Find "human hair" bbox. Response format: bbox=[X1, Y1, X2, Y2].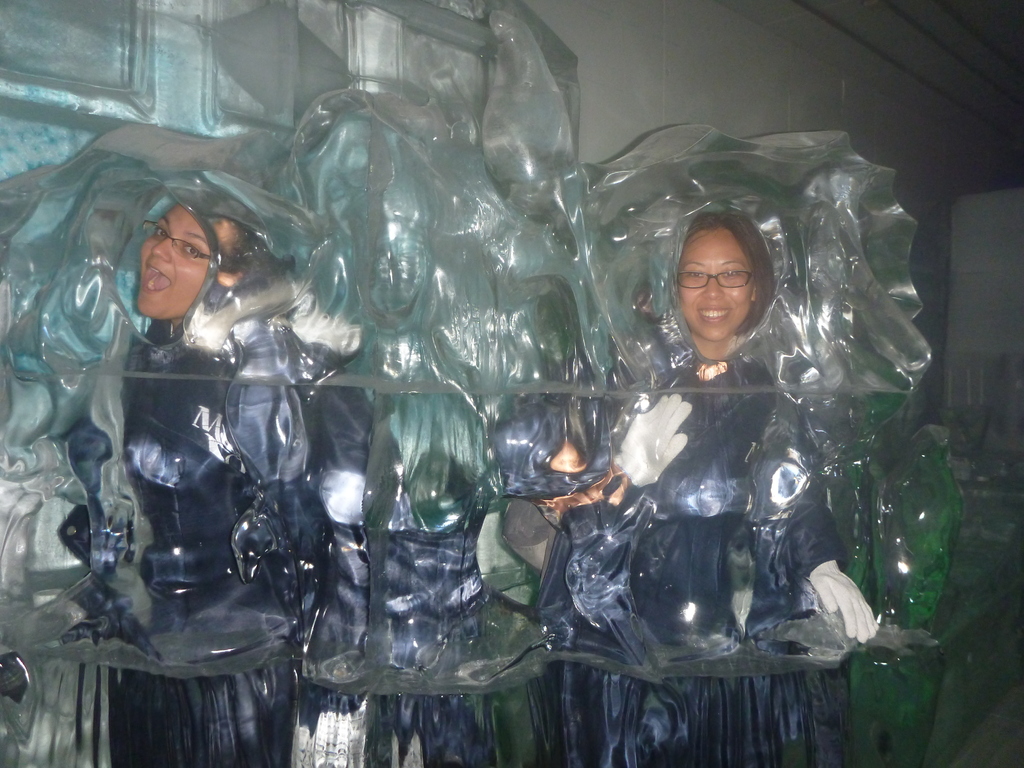
bbox=[675, 205, 785, 316].
